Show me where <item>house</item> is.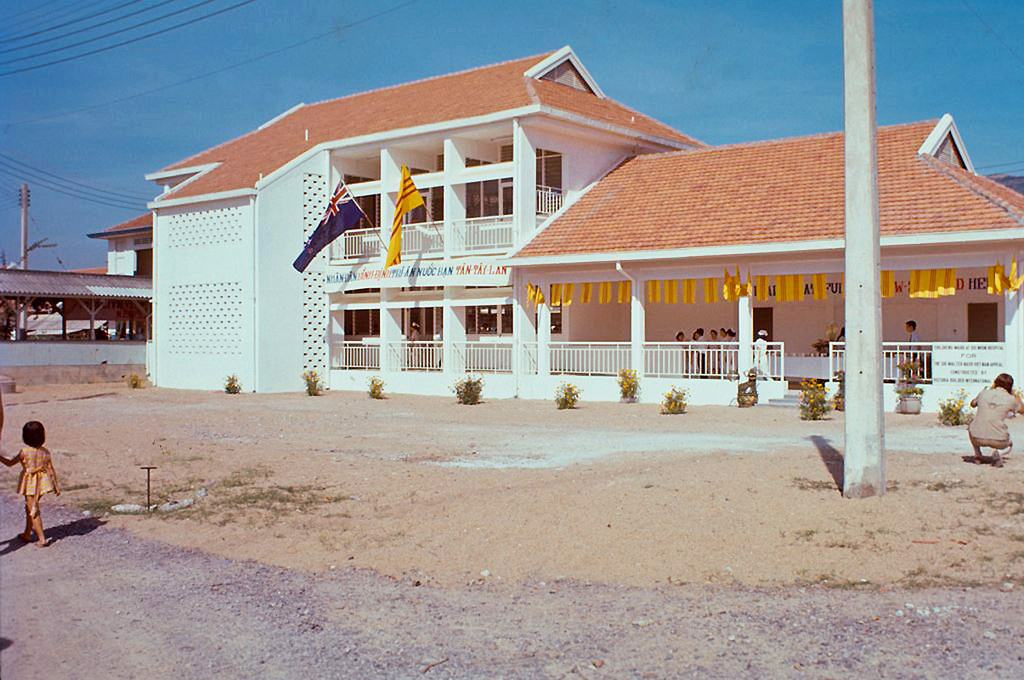
<item>house</item> is at (95,208,156,341).
